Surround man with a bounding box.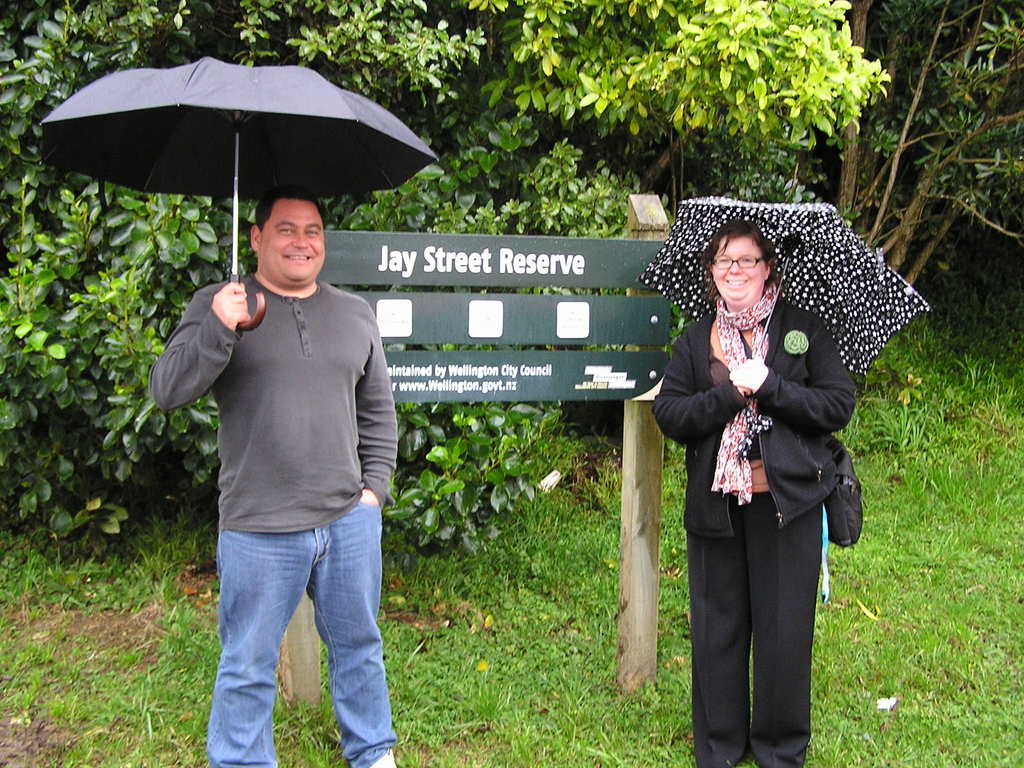
box=[148, 188, 398, 767].
